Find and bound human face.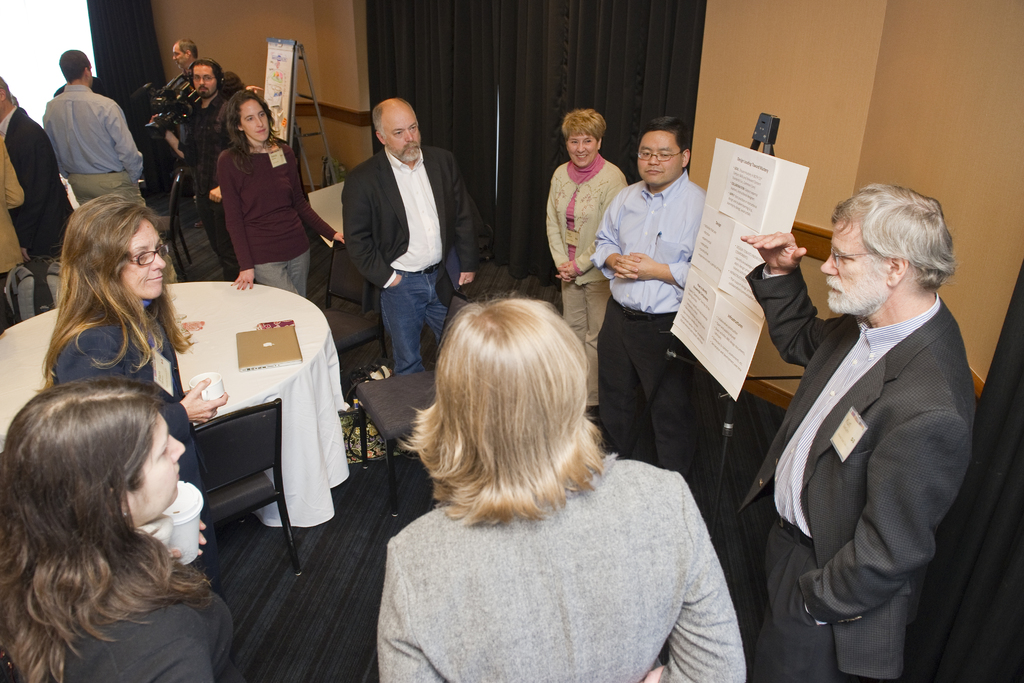
Bound: select_region(243, 102, 268, 138).
